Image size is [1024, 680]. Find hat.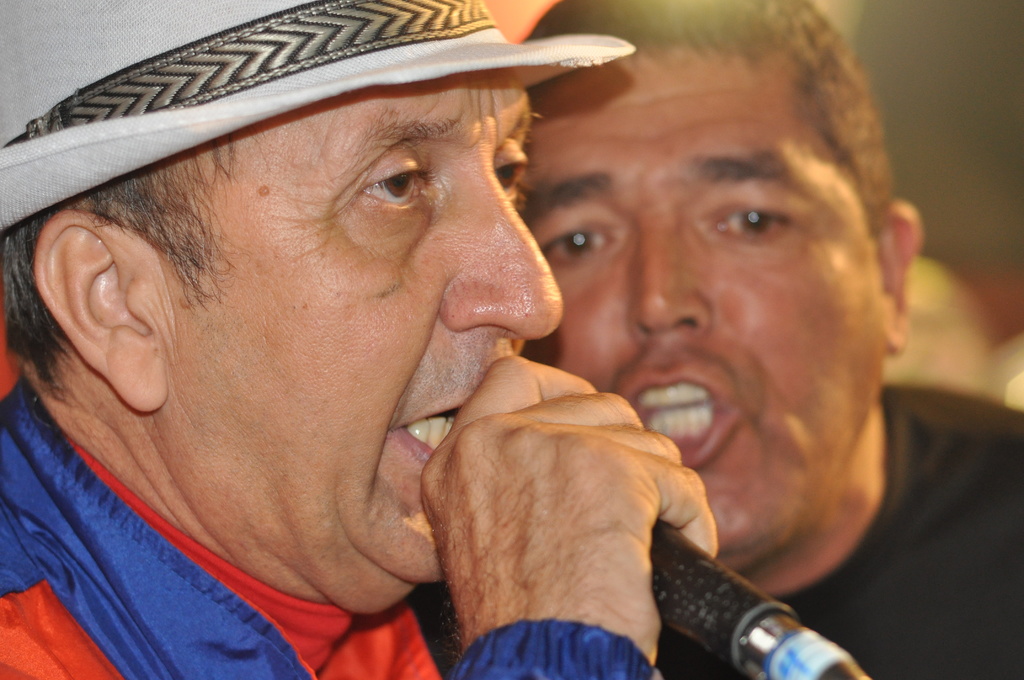
Rect(0, 0, 635, 234).
